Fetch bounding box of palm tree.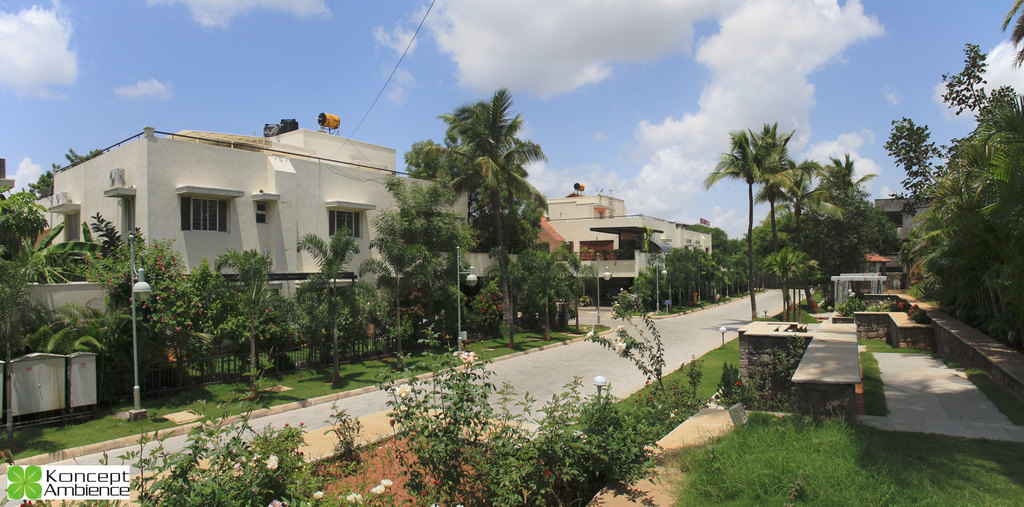
Bbox: [x1=781, y1=141, x2=855, y2=295].
